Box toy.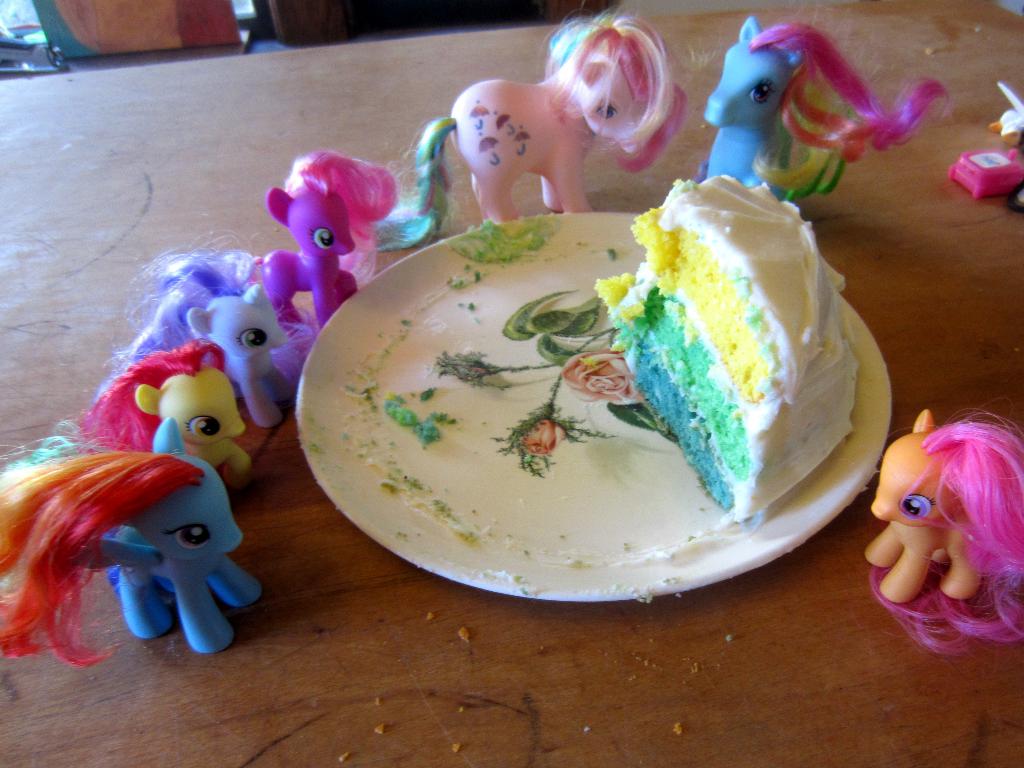
{"x1": 15, "y1": 444, "x2": 257, "y2": 686}.
